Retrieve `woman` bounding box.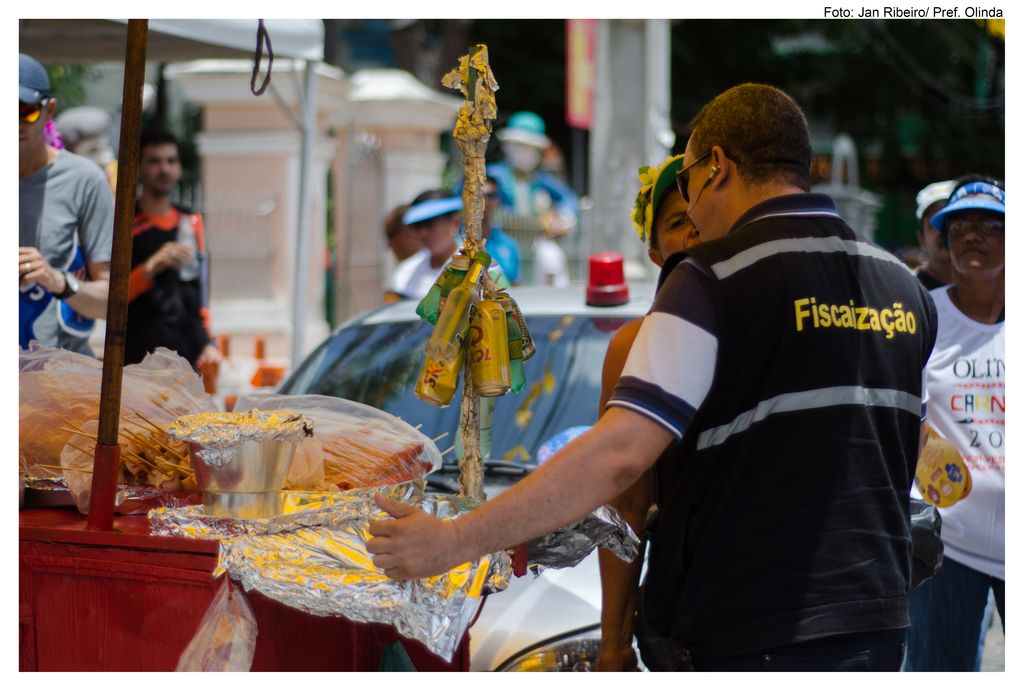
Bounding box: 390:187:461:294.
